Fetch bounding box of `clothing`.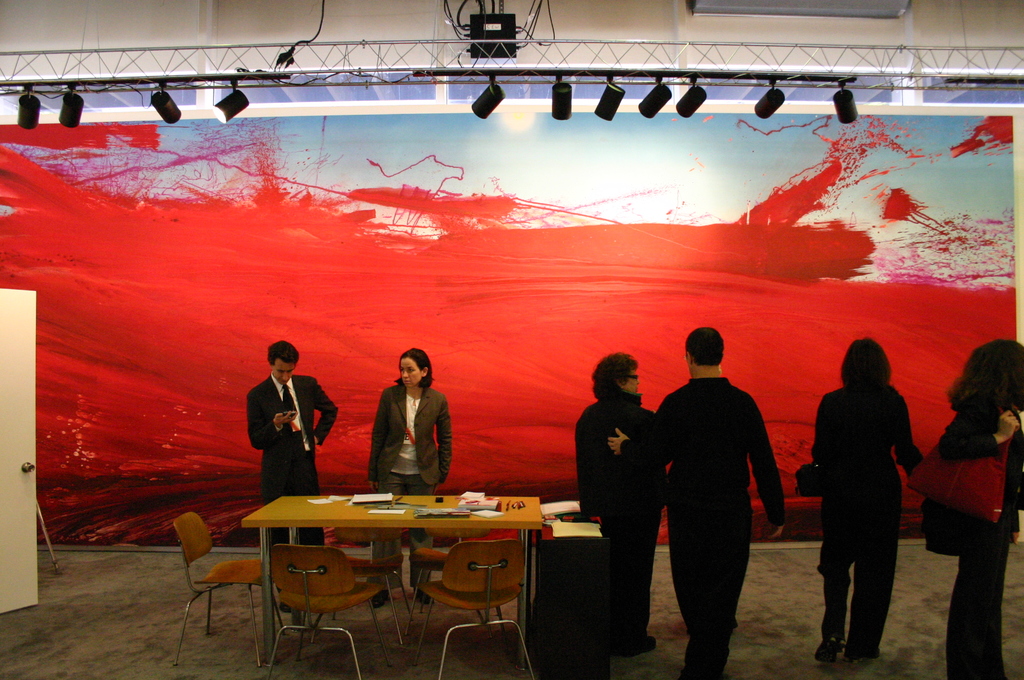
Bbox: BBox(821, 343, 929, 640).
